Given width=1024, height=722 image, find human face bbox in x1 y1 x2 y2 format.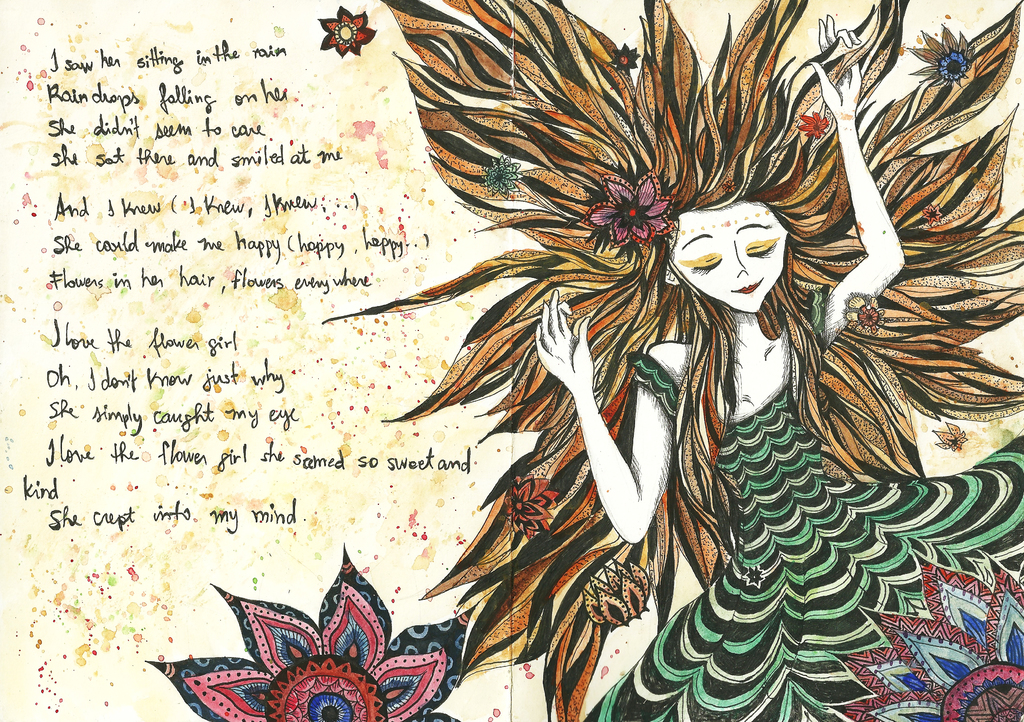
675 202 788 310.
